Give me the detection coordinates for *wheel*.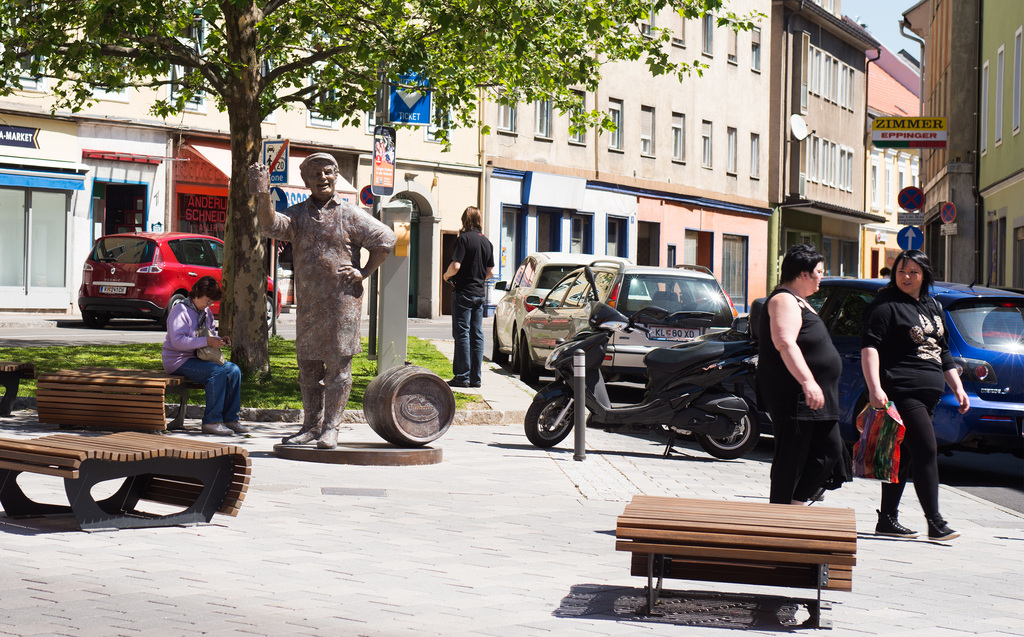
Rect(268, 294, 274, 328).
